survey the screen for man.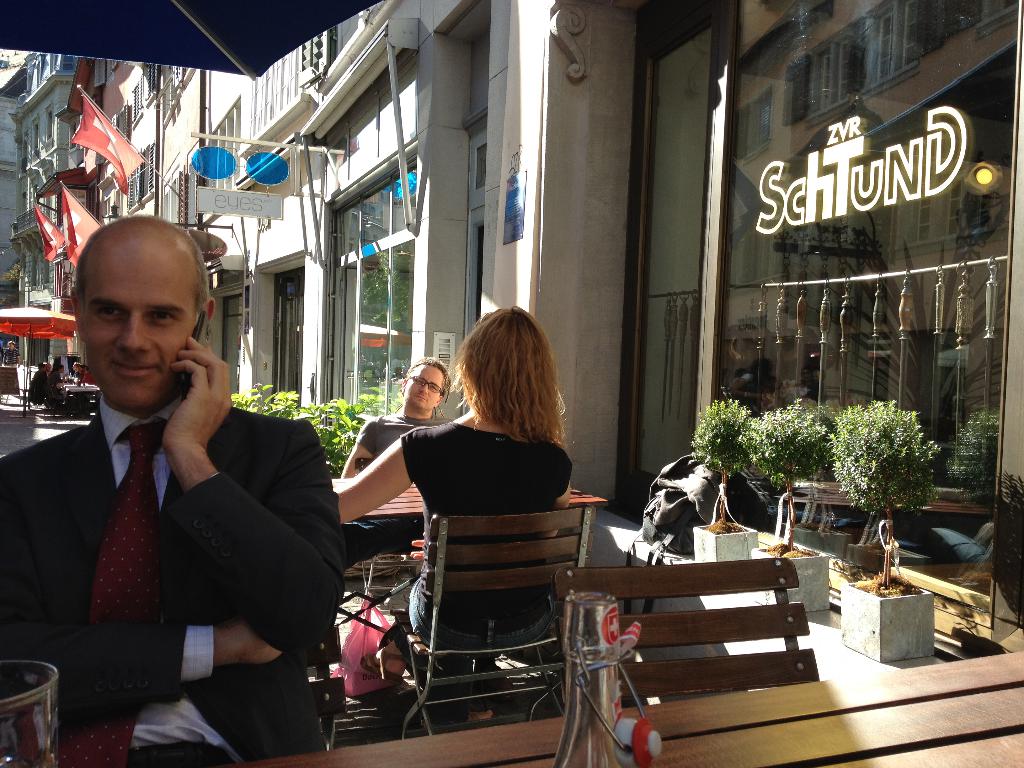
Survey found: bbox=[22, 233, 345, 747].
